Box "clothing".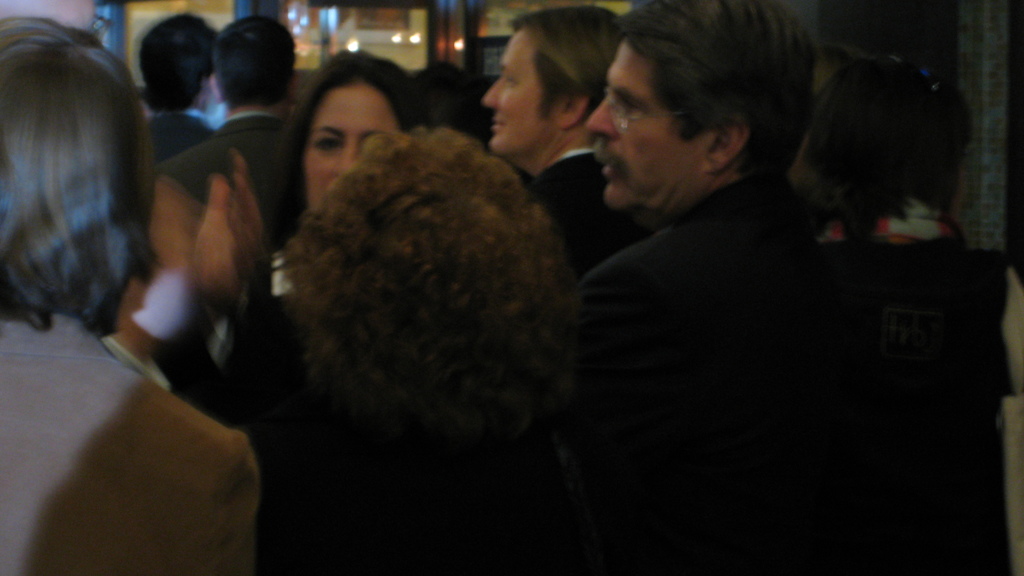
572 187 941 575.
